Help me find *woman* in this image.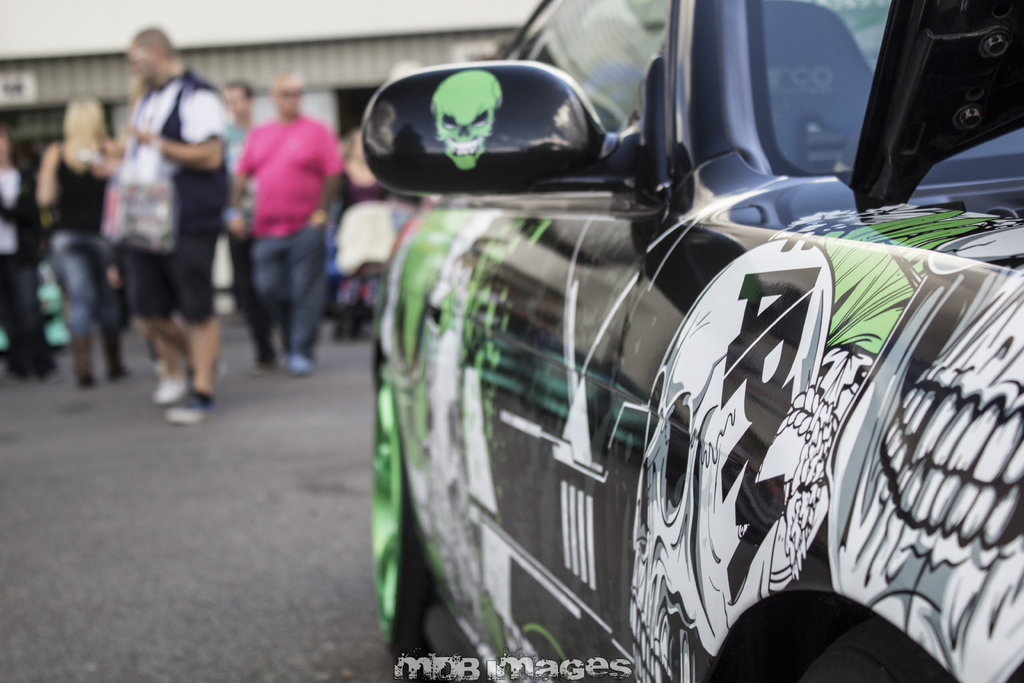
Found it: <bbox>45, 108, 129, 378</bbox>.
